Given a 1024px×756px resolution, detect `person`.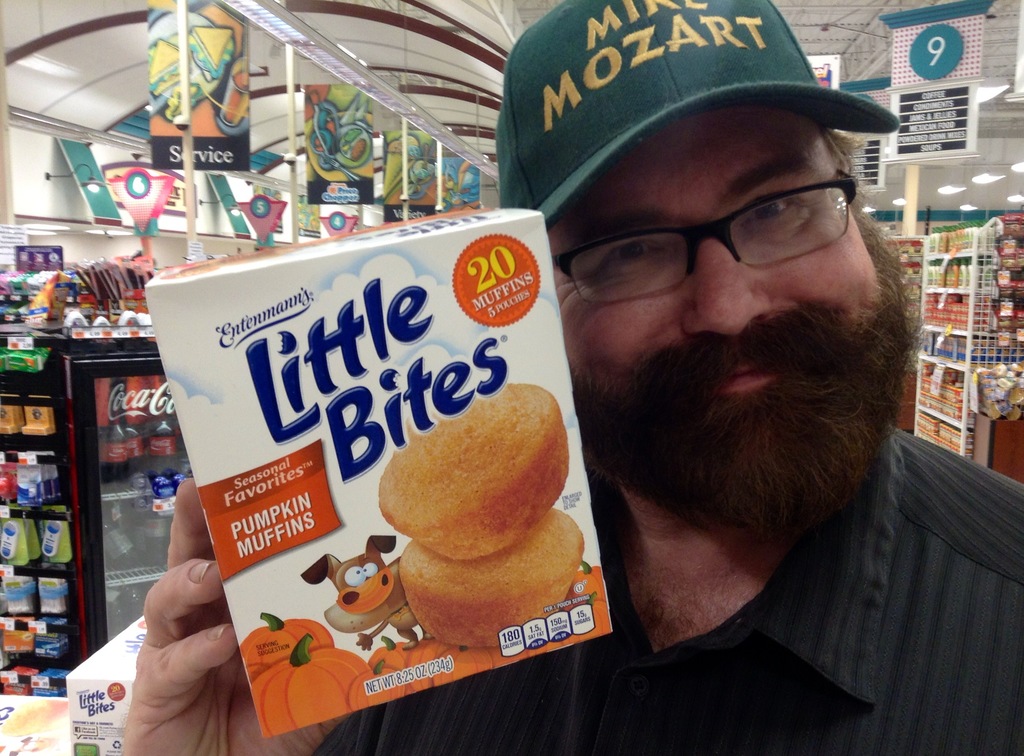
detection(115, 3, 1023, 755).
